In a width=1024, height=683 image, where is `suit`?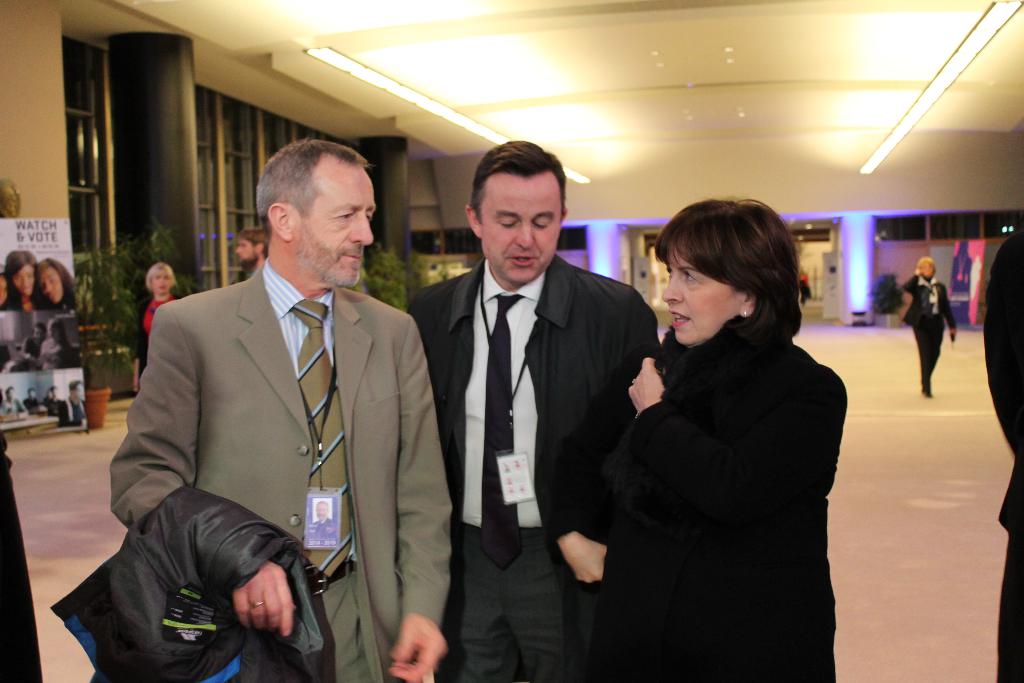
(103,252,452,682).
